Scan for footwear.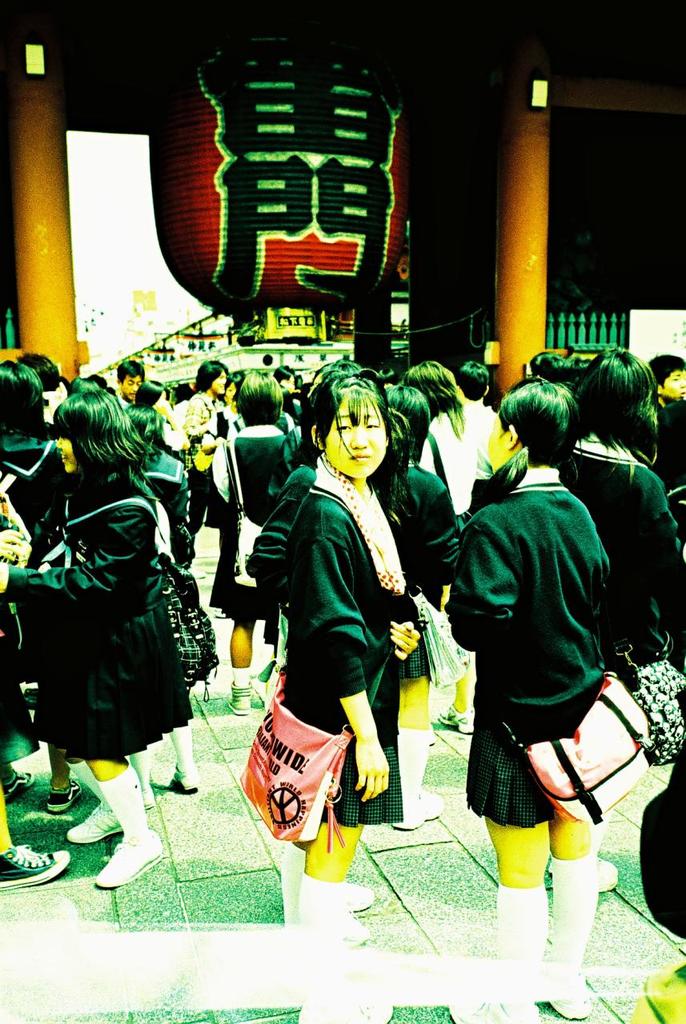
Scan result: region(66, 800, 127, 842).
